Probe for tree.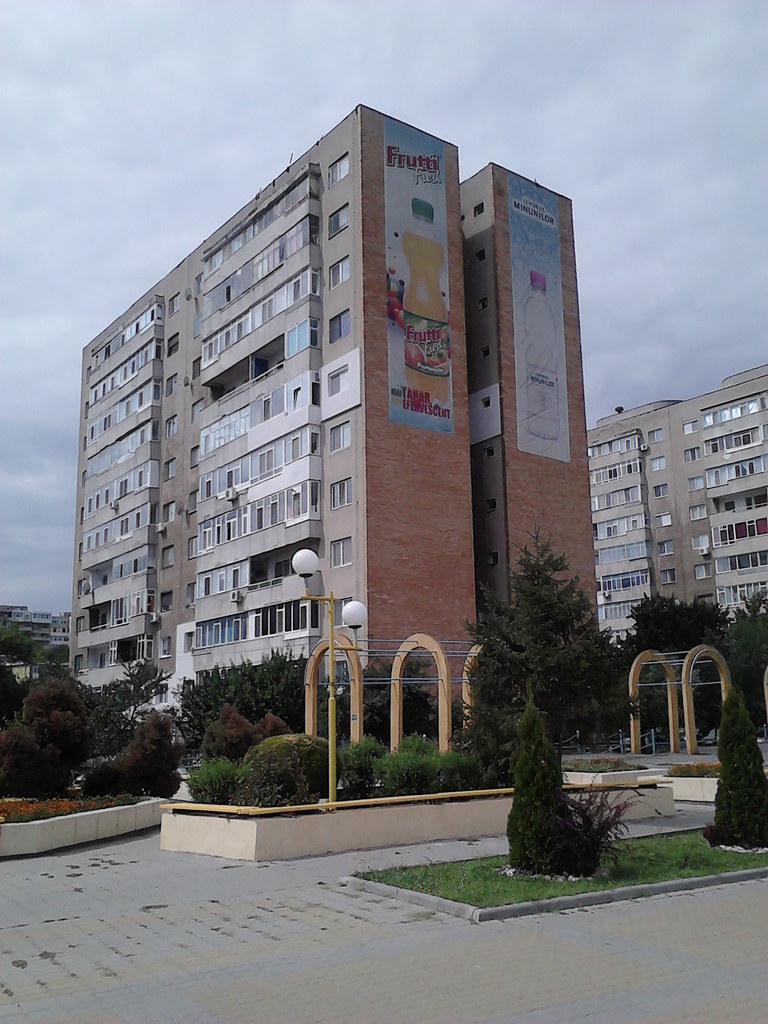
Probe result: (x1=186, y1=755, x2=242, y2=813).
